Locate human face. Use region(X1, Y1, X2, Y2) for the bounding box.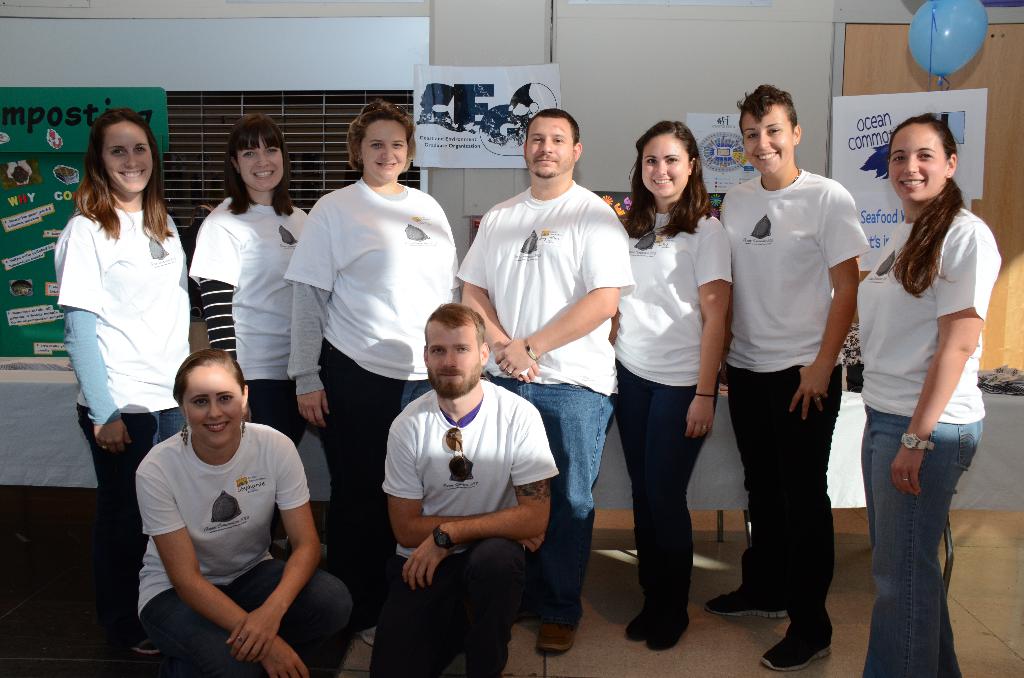
region(740, 101, 793, 175).
